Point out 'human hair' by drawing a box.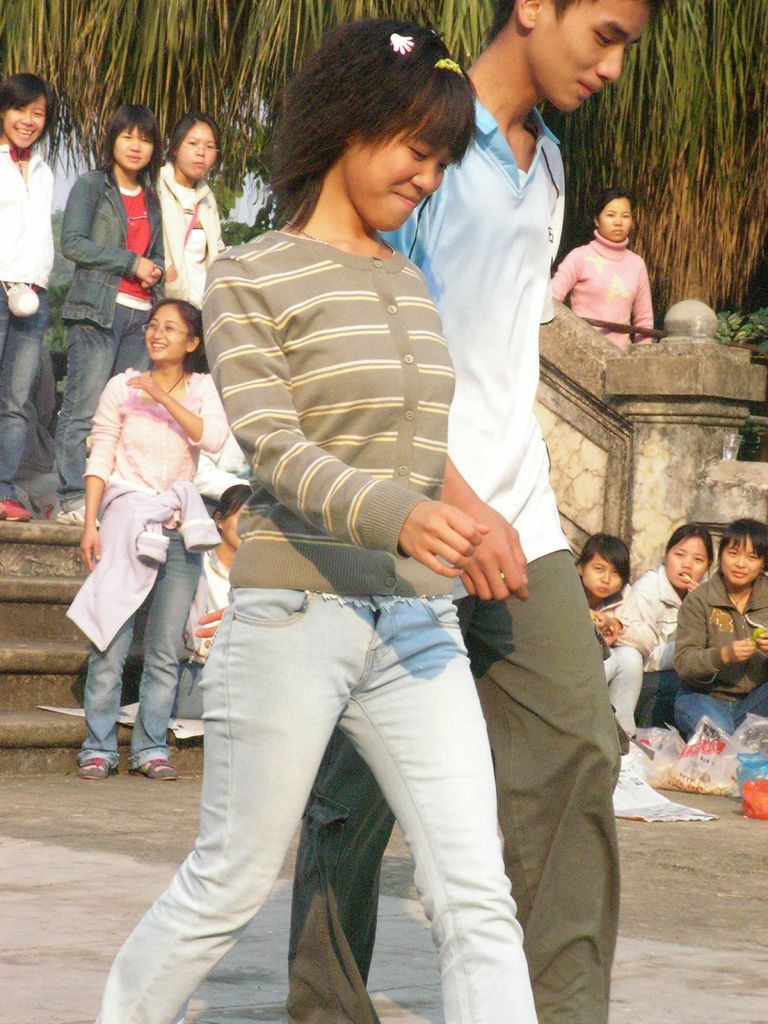
143:300:210:369.
